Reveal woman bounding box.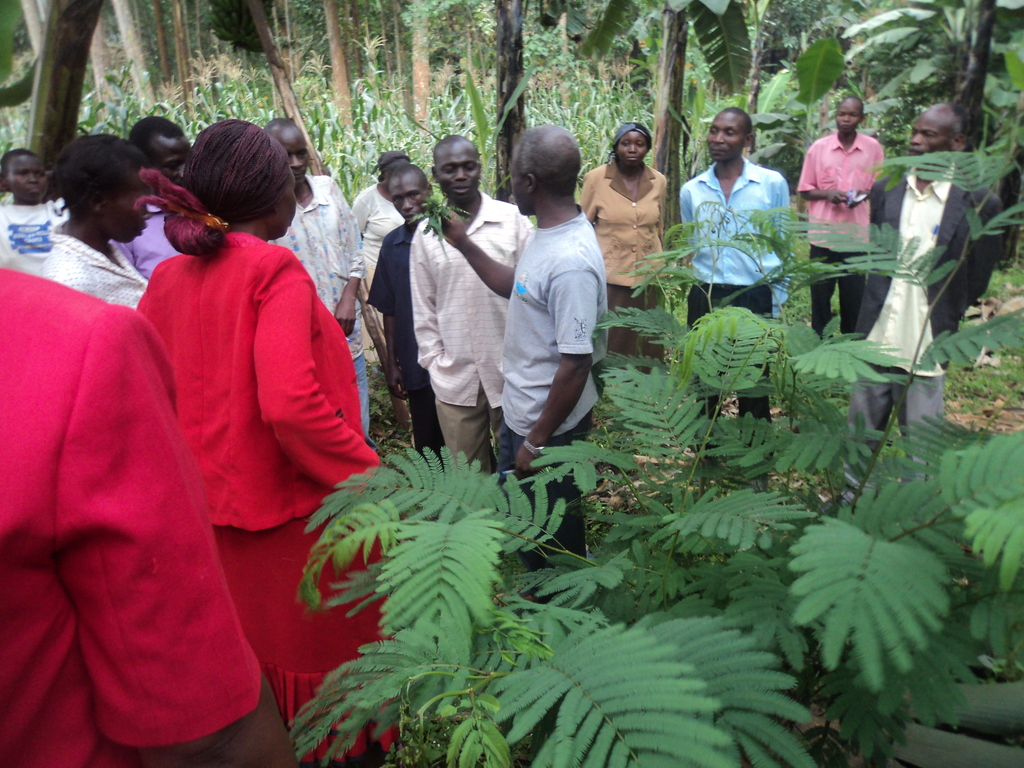
Revealed: Rect(79, 113, 350, 666).
